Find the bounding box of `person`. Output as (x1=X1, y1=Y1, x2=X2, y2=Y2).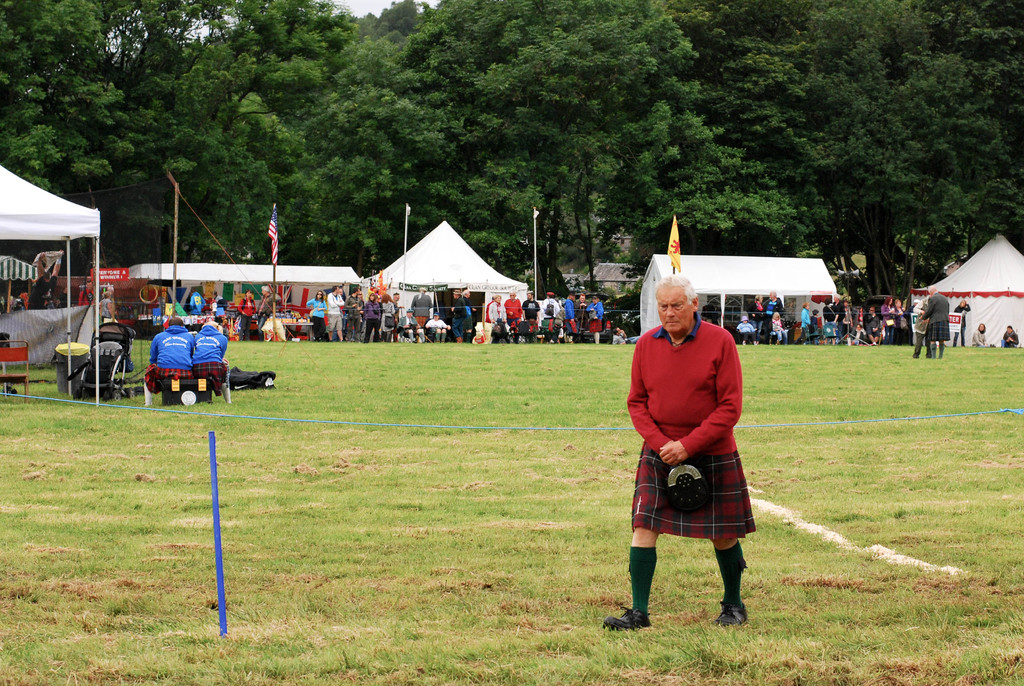
(x1=451, y1=289, x2=464, y2=343).
